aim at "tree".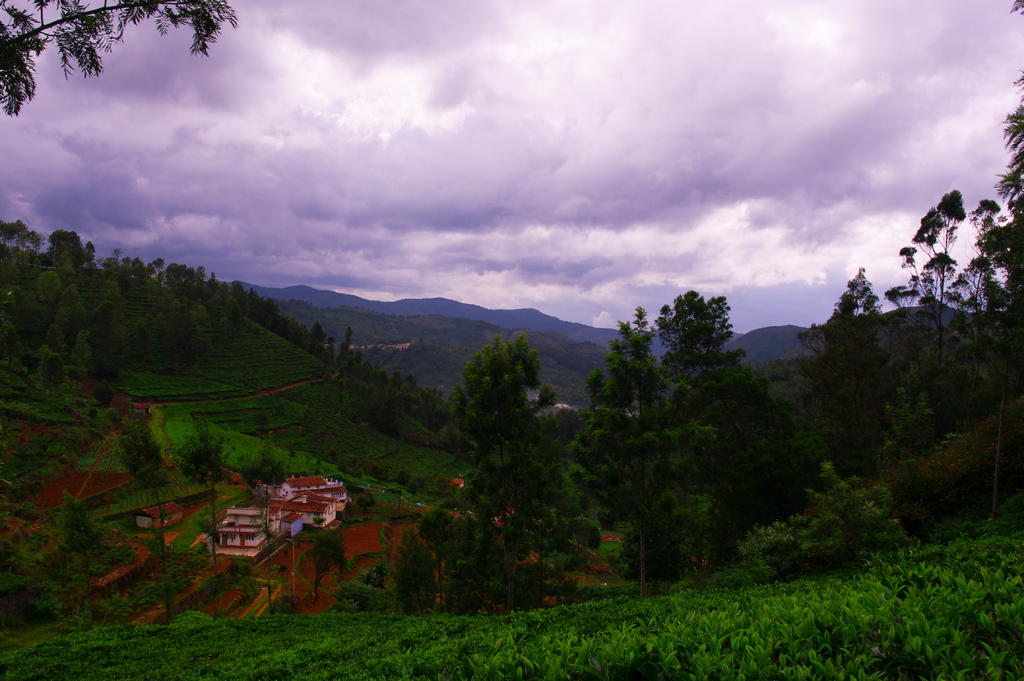
Aimed at pyautogui.locateOnScreen(938, 195, 1007, 371).
